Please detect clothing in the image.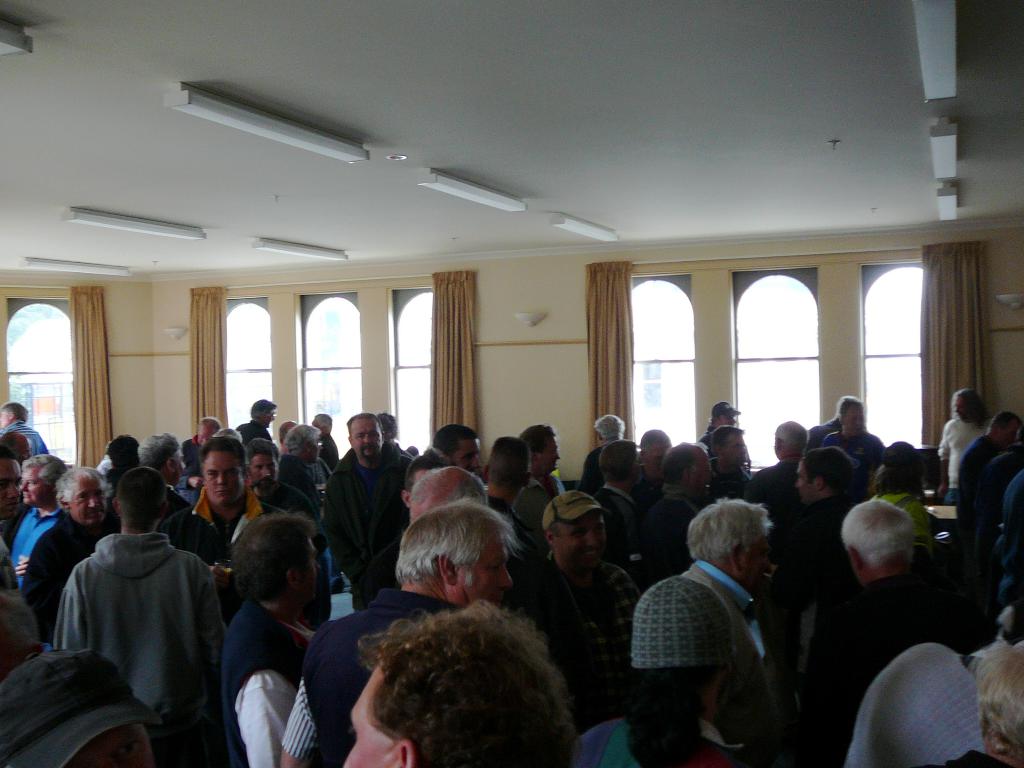
x1=518, y1=472, x2=563, y2=521.
